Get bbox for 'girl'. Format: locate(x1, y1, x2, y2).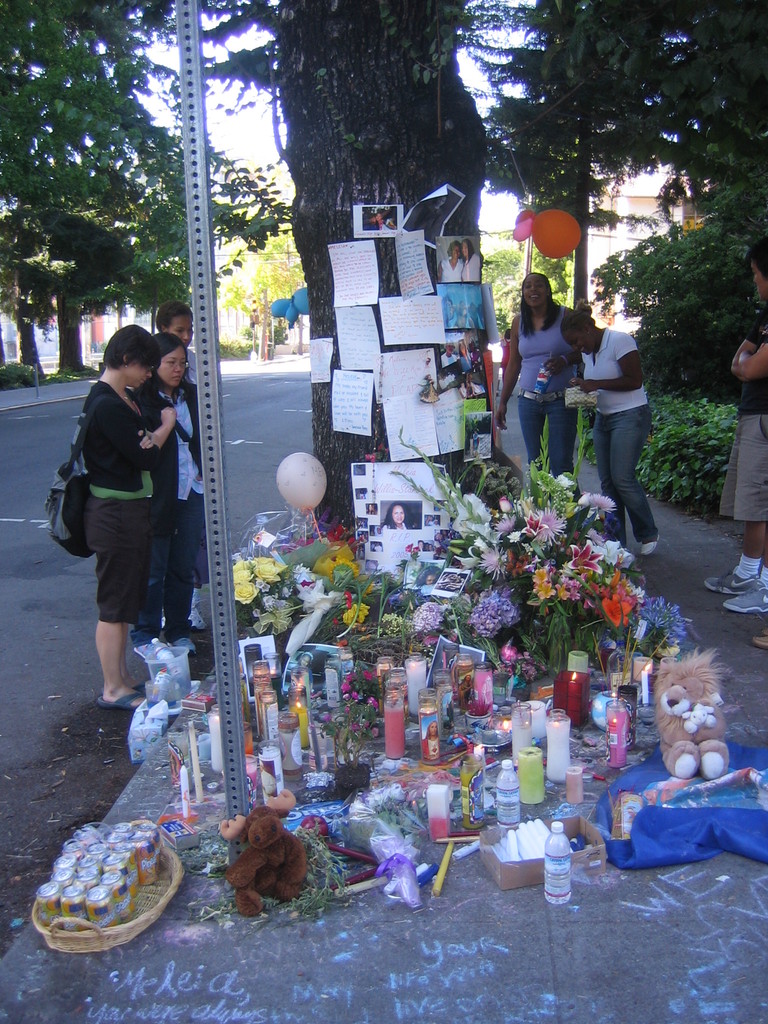
locate(71, 326, 174, 708).
